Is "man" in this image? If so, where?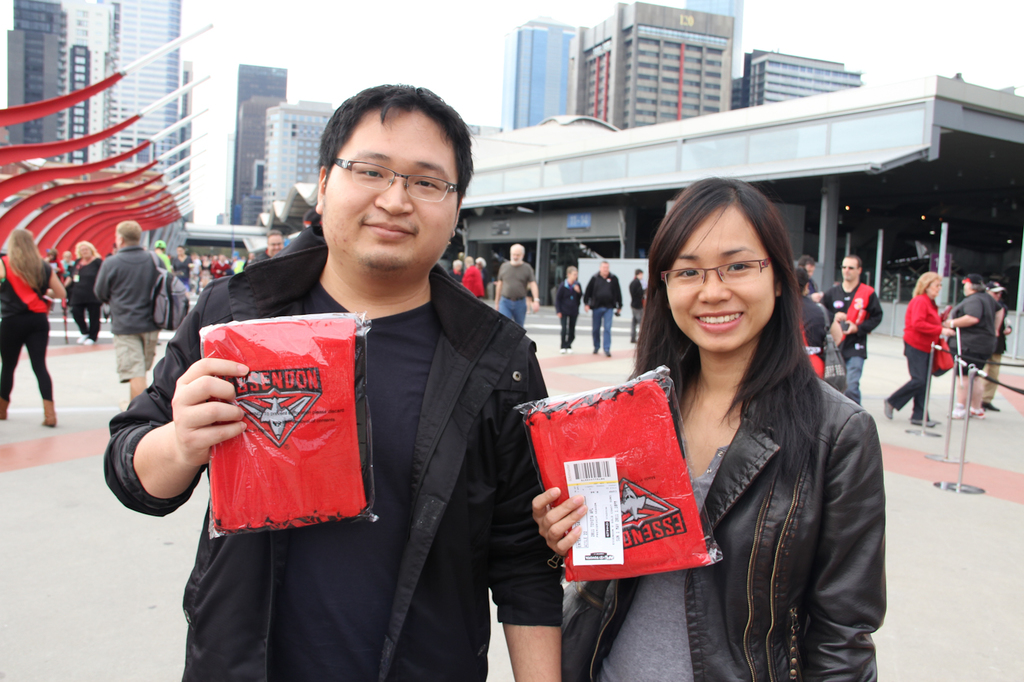
Yes, at 492,242,539,327.
